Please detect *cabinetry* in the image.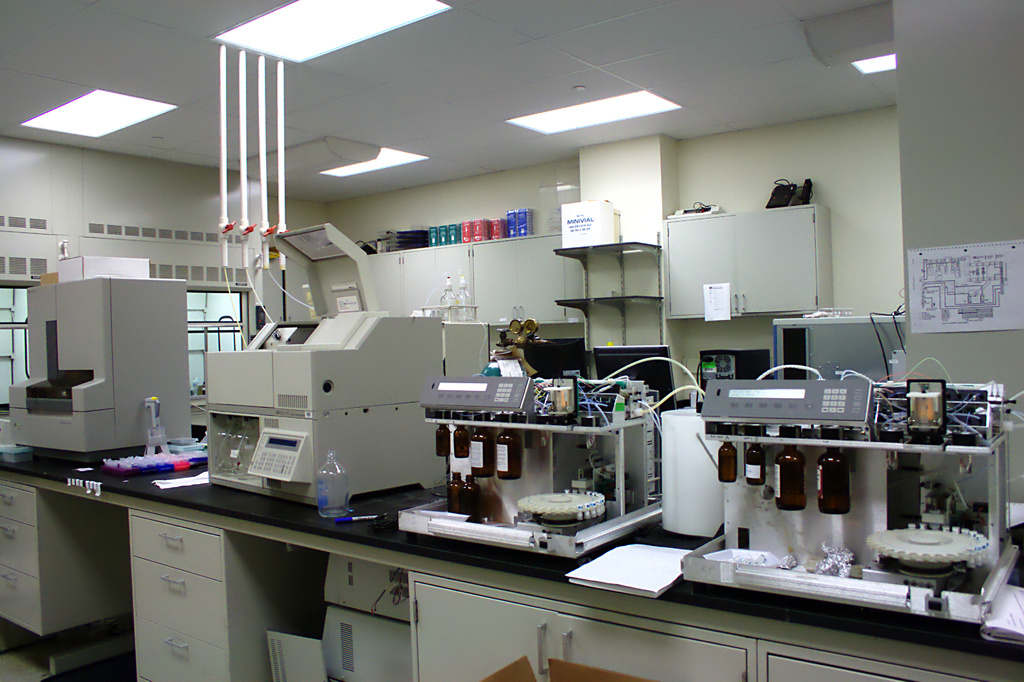
bbox=[135, 617, 225, 681].
